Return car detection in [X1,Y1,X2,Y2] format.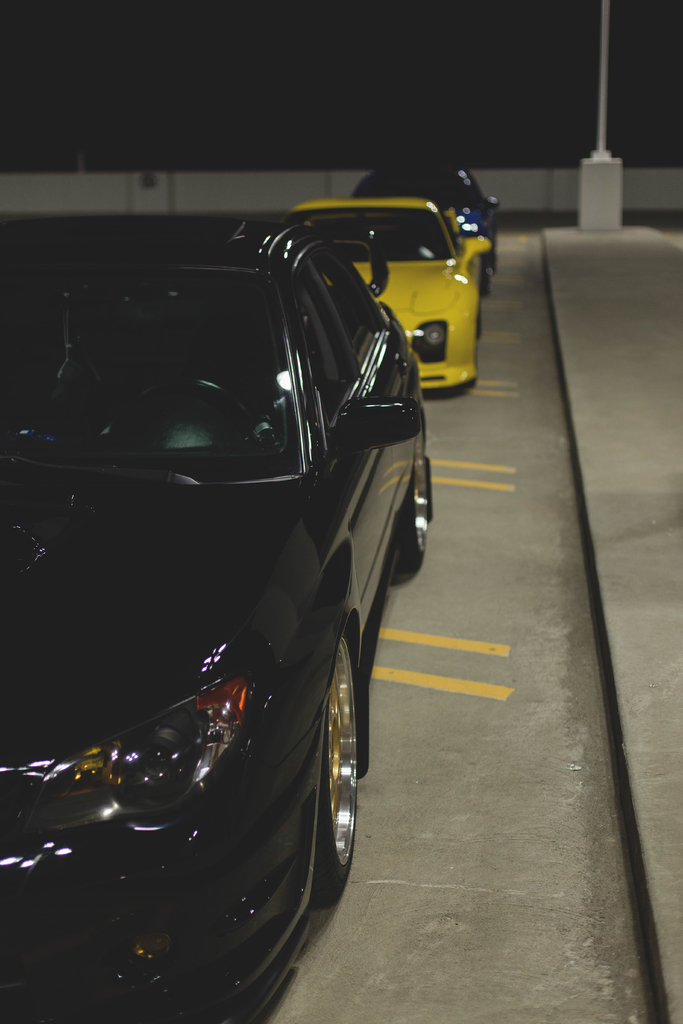
[24,175,426,1023].
